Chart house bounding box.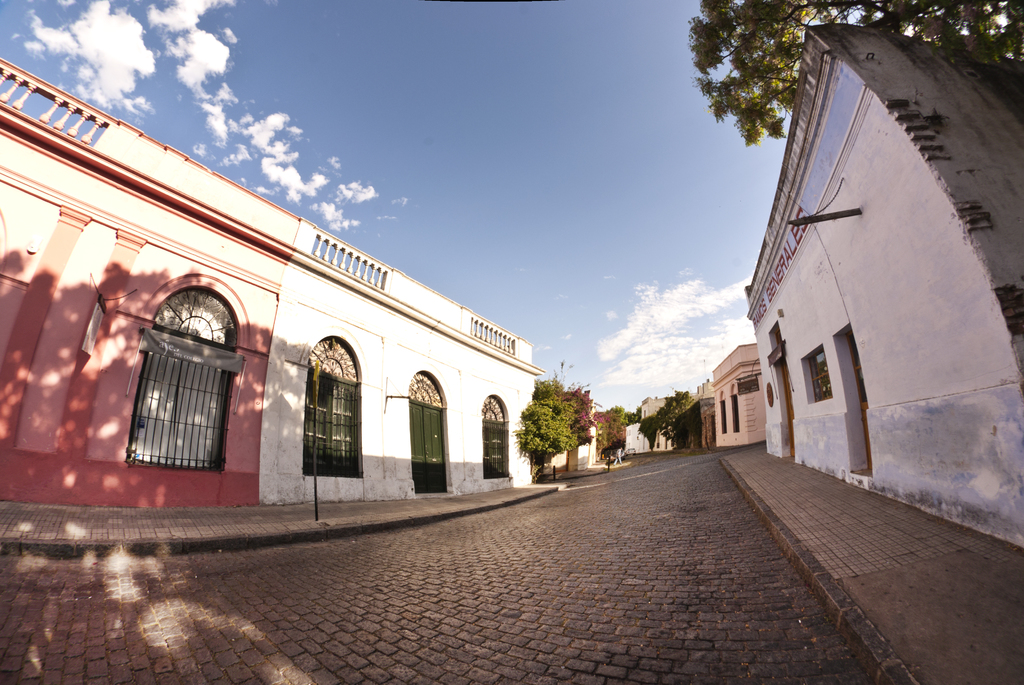
Charted: bbox=(0, 49, 548, 497).
